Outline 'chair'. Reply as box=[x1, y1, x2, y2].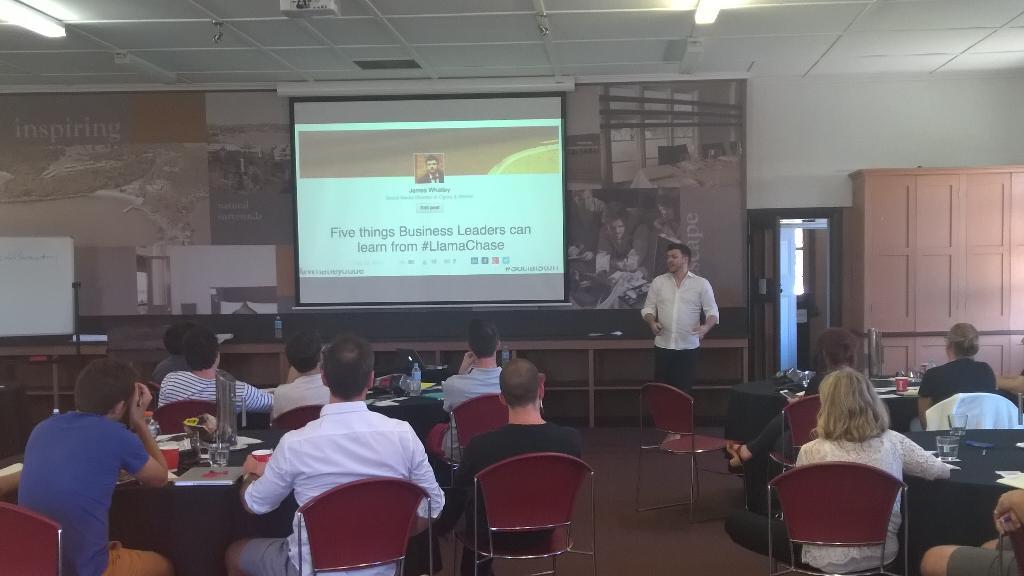
box=[149, 397, 218, 438].
